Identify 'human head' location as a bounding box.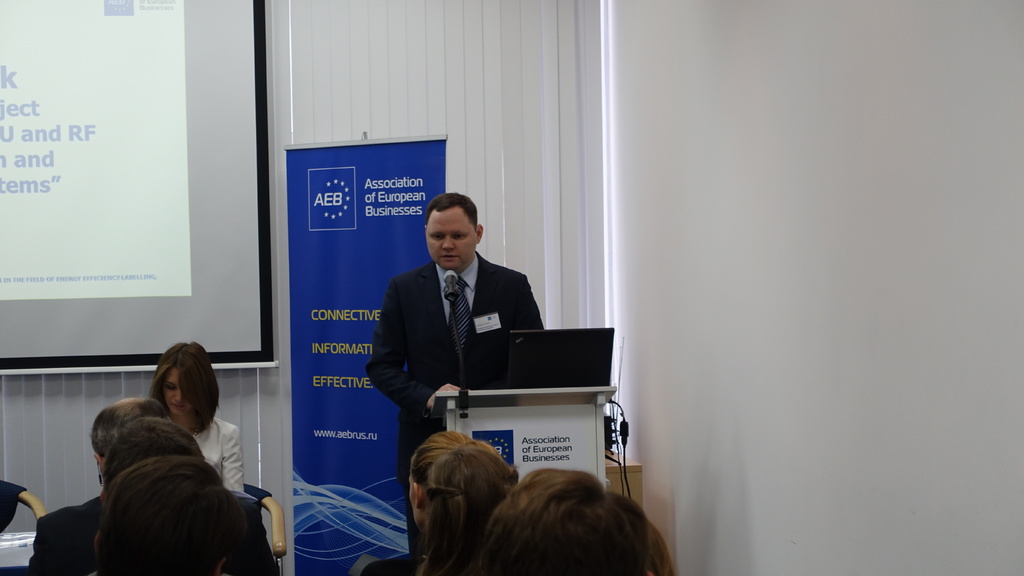
(left=422, top=440, right=516, bottom=547).
